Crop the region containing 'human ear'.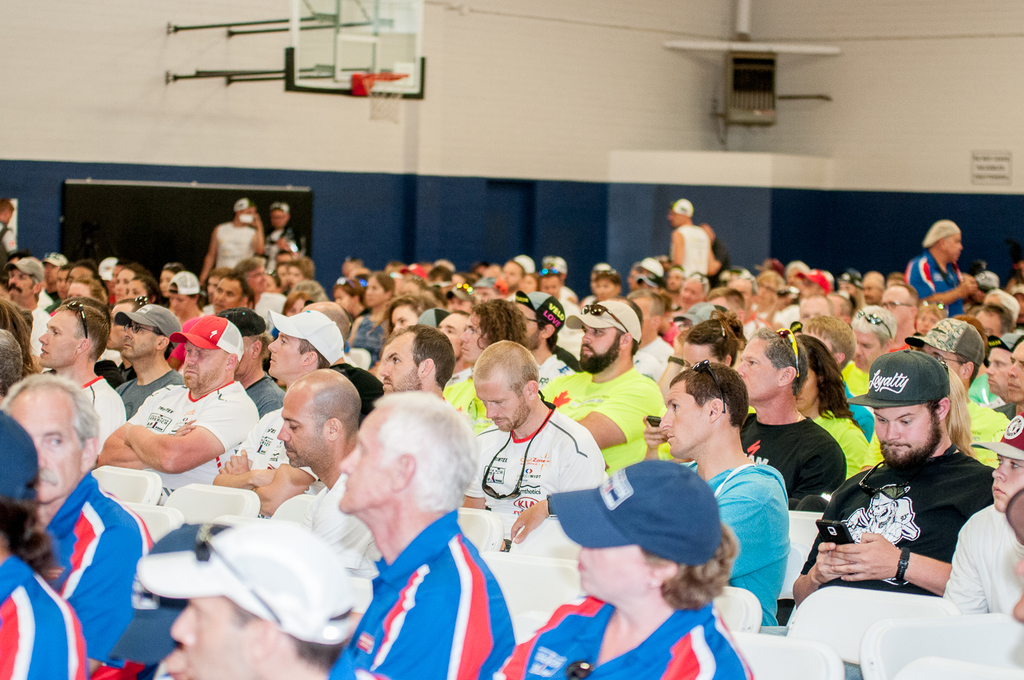
Crop region: x1=935, y1=241, x2=944, y2=250.
